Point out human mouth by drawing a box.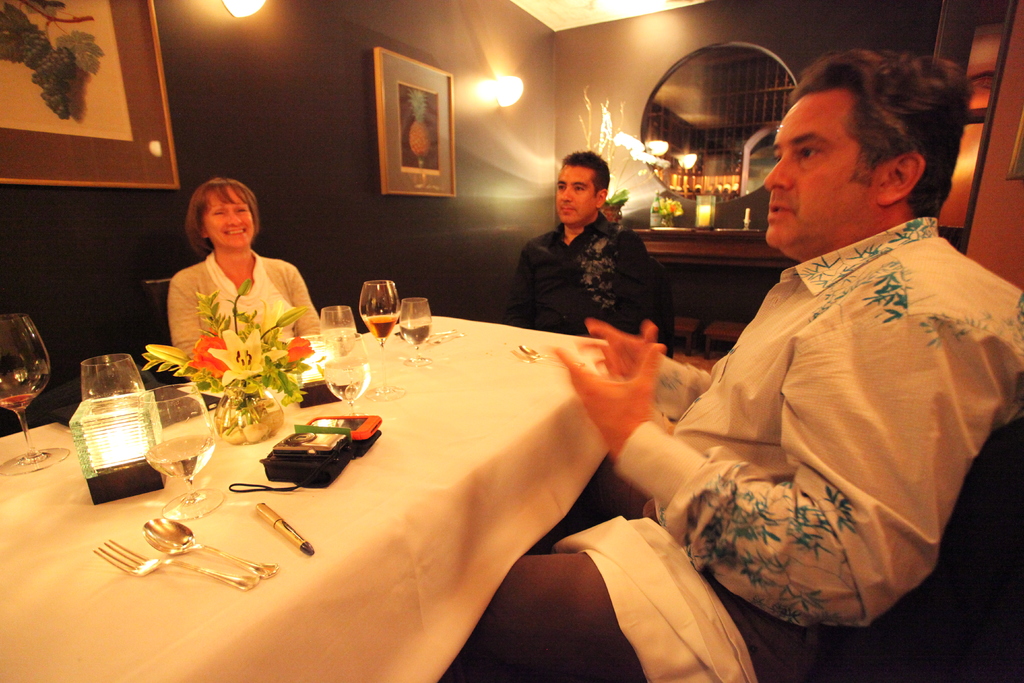
(226,229,246,235).
